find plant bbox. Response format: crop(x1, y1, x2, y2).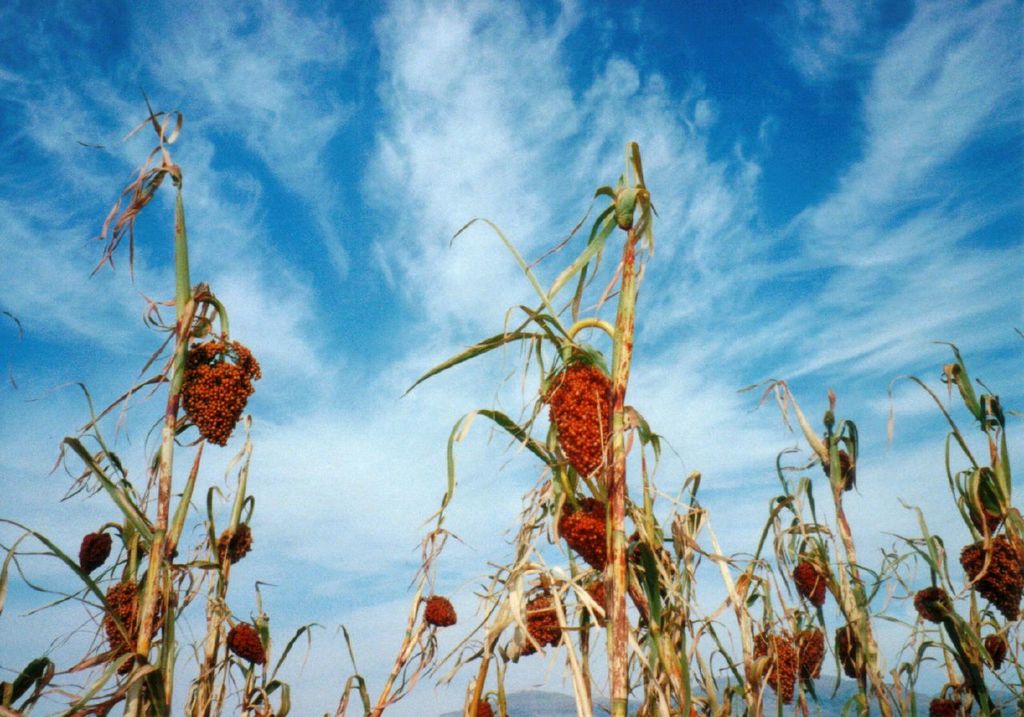
crop(410, 122, 709, 647).
